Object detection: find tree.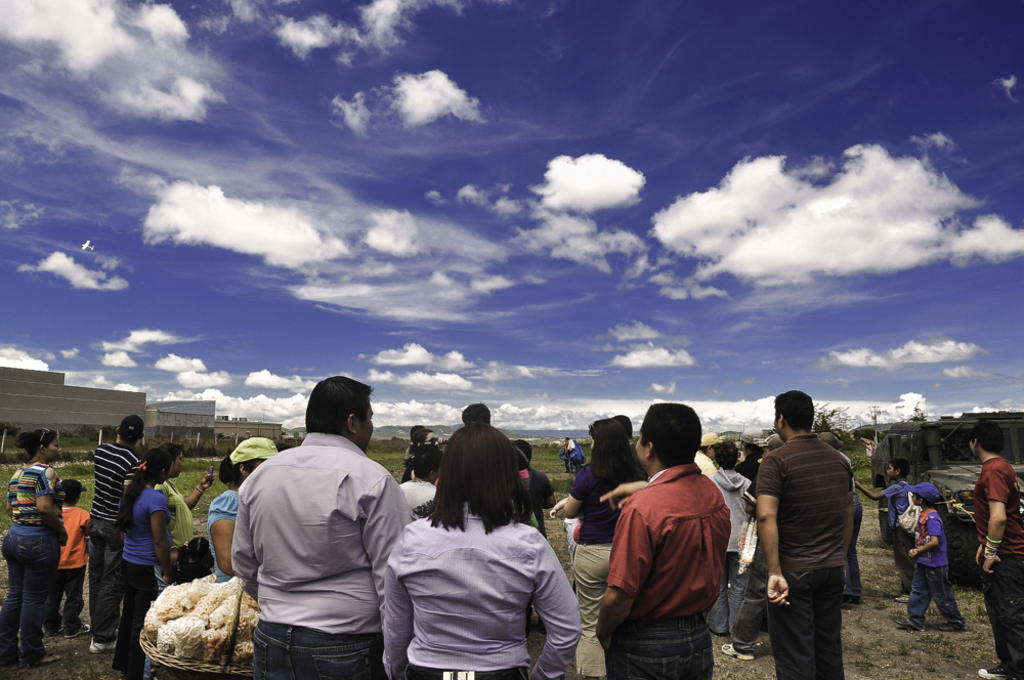
[818,392,864,439].
